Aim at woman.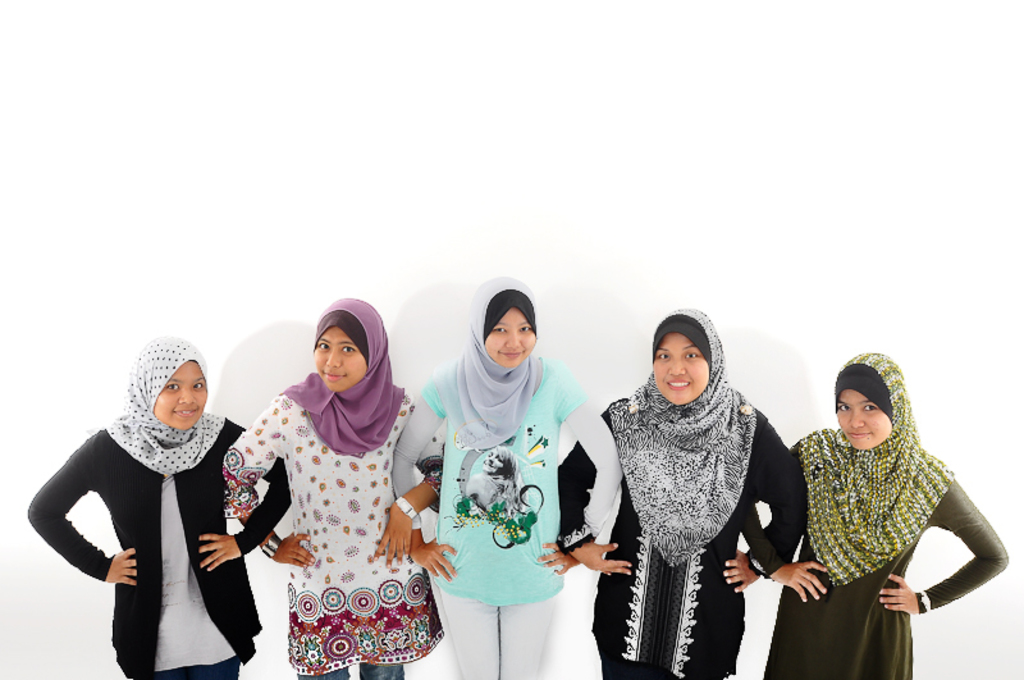
Aimed at bbox=[556, 305, 804, 679].
